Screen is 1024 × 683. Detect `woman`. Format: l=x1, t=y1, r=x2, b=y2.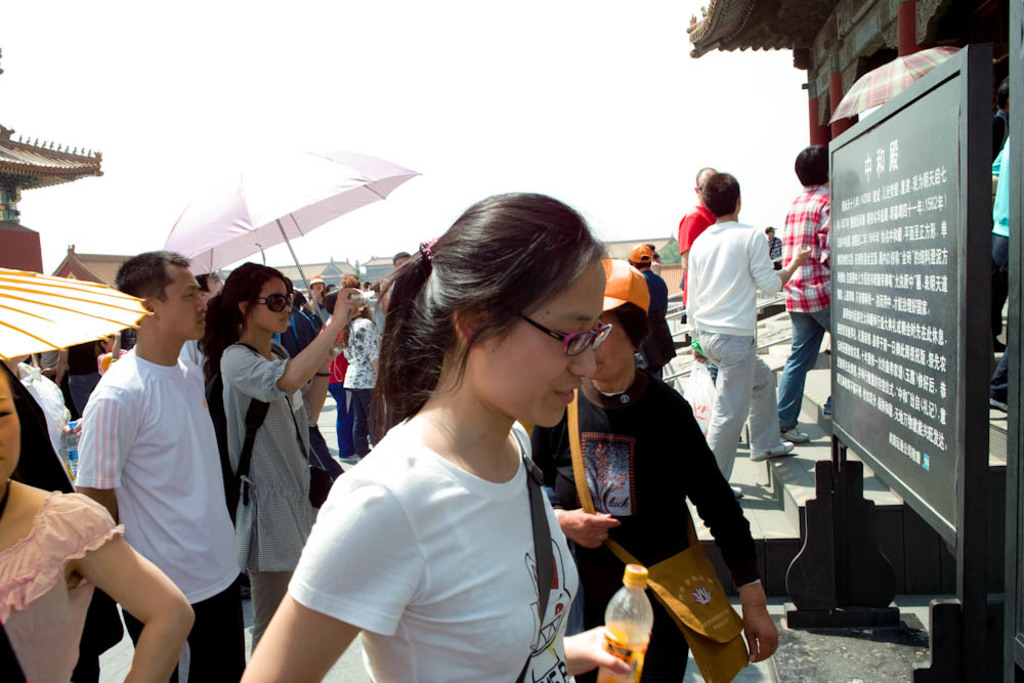
l=196, t=256, r=366, b=655.
